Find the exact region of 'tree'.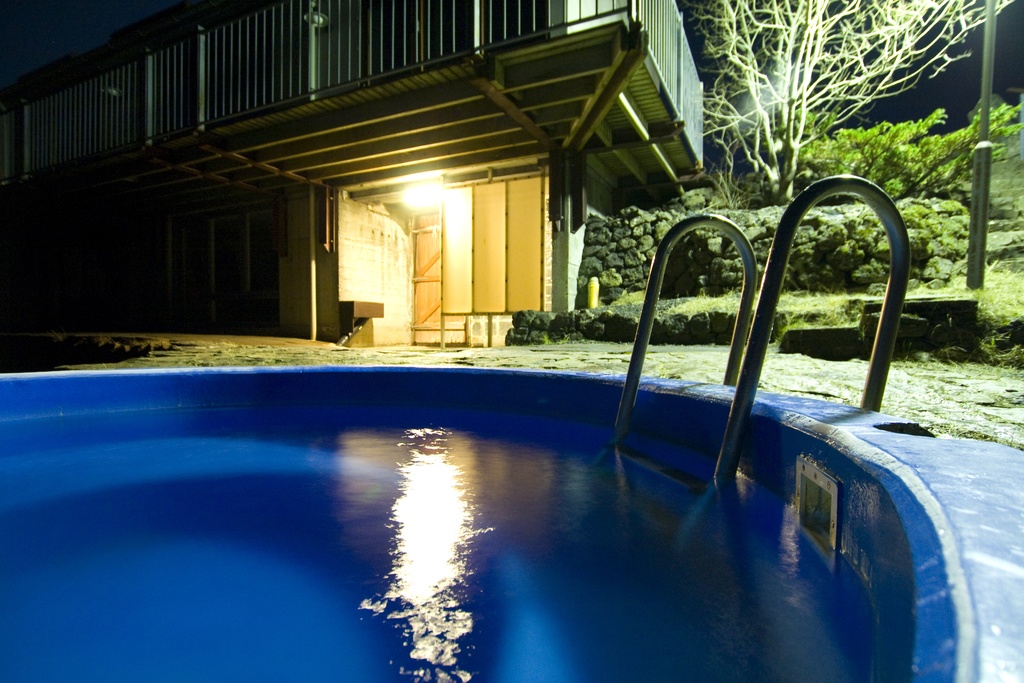
Exact region: 681:0:1022:201.
